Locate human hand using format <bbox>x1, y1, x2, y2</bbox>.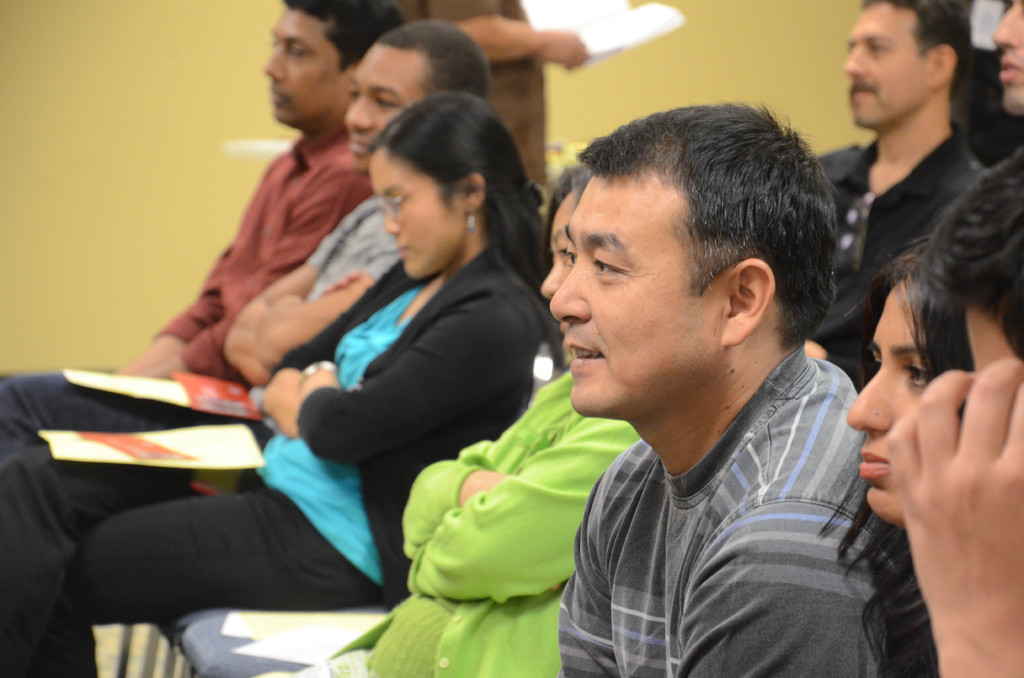
<bbox>881, 359, 1023, 677</bbox>.
